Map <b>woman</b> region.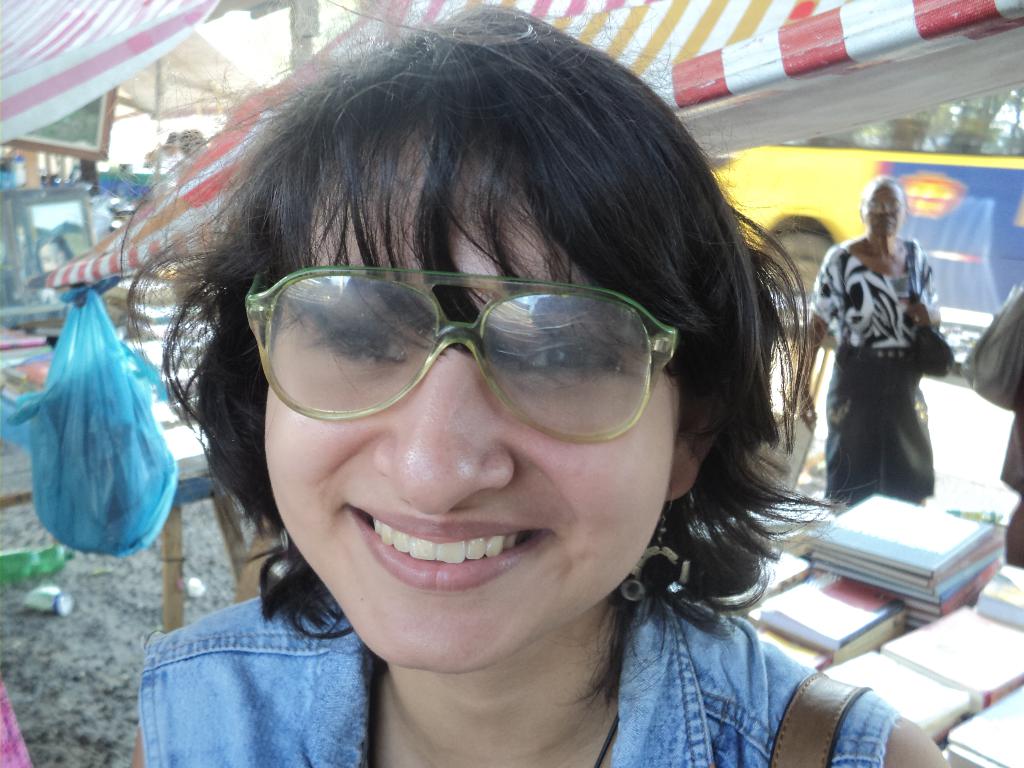
Mapped to 90/77/902/751.
